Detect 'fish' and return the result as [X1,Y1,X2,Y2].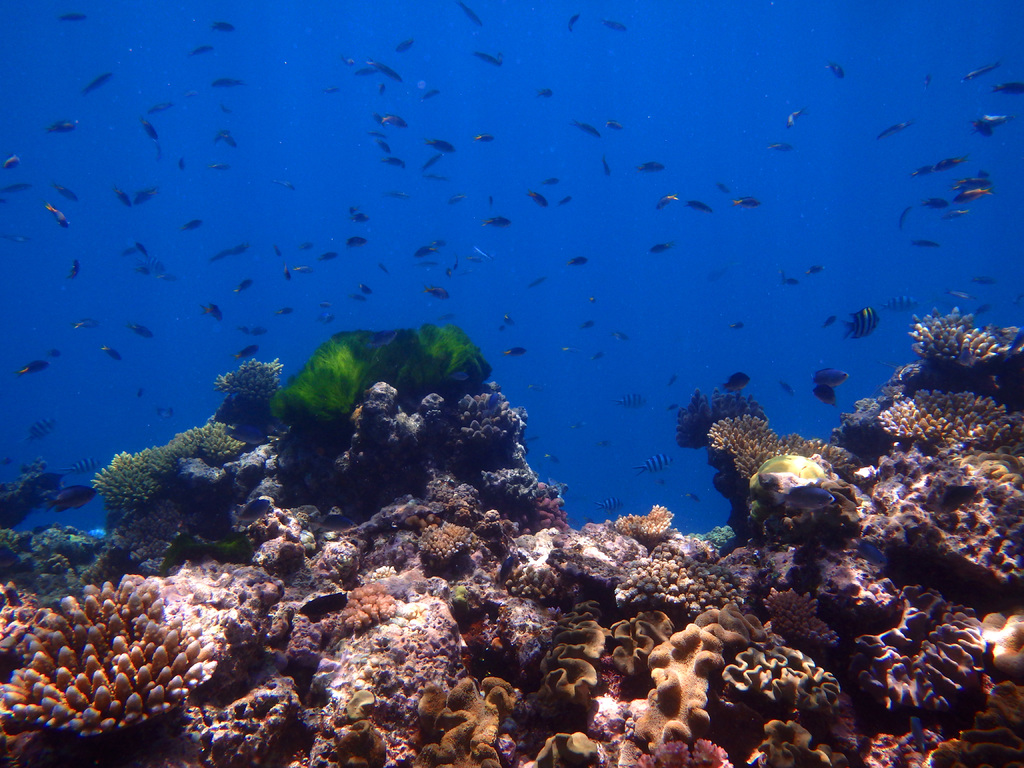
[453,0,485,29].
